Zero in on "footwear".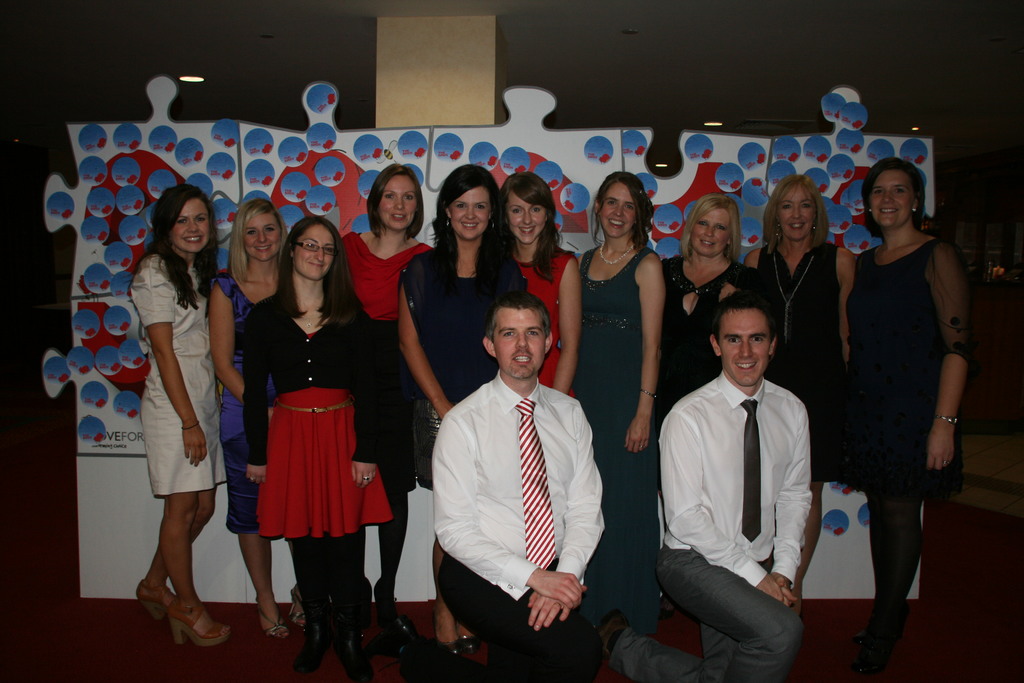
Zeroed in: detection(287, 591, 363, 675).
